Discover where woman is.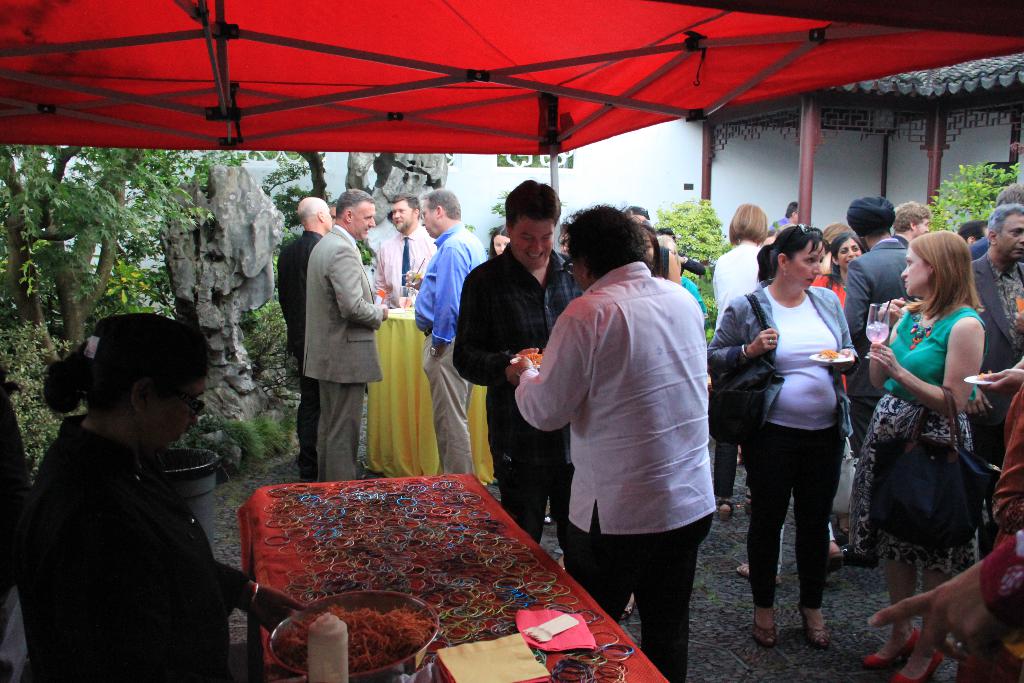
Discovered at (14, 308, 302, 682).
